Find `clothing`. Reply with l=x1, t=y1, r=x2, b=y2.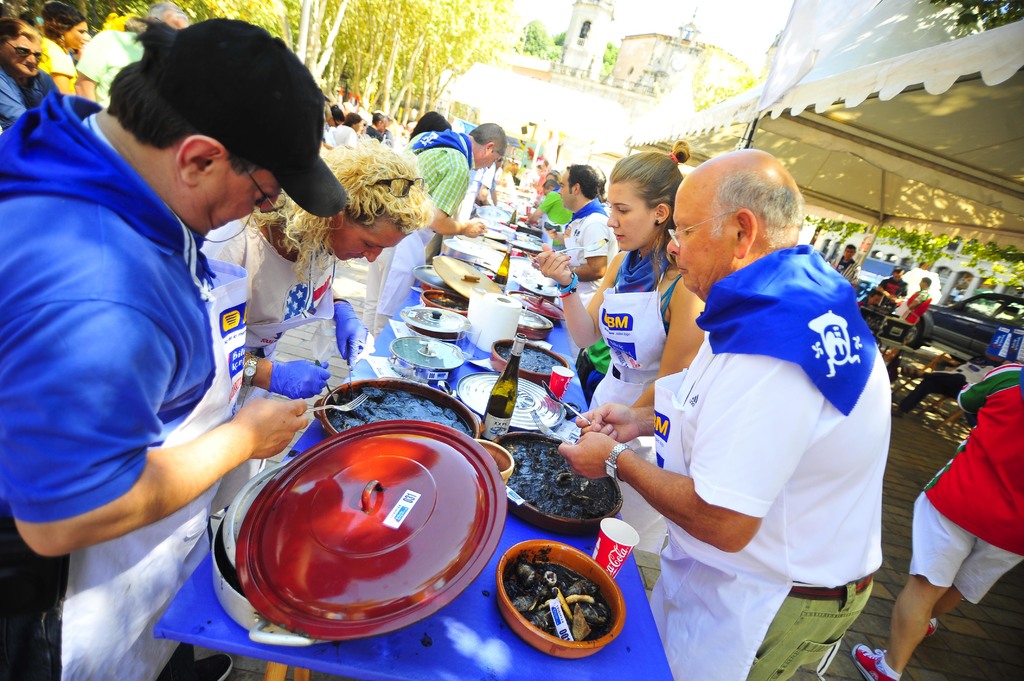
l=362, t=134, r=472, b=323.
